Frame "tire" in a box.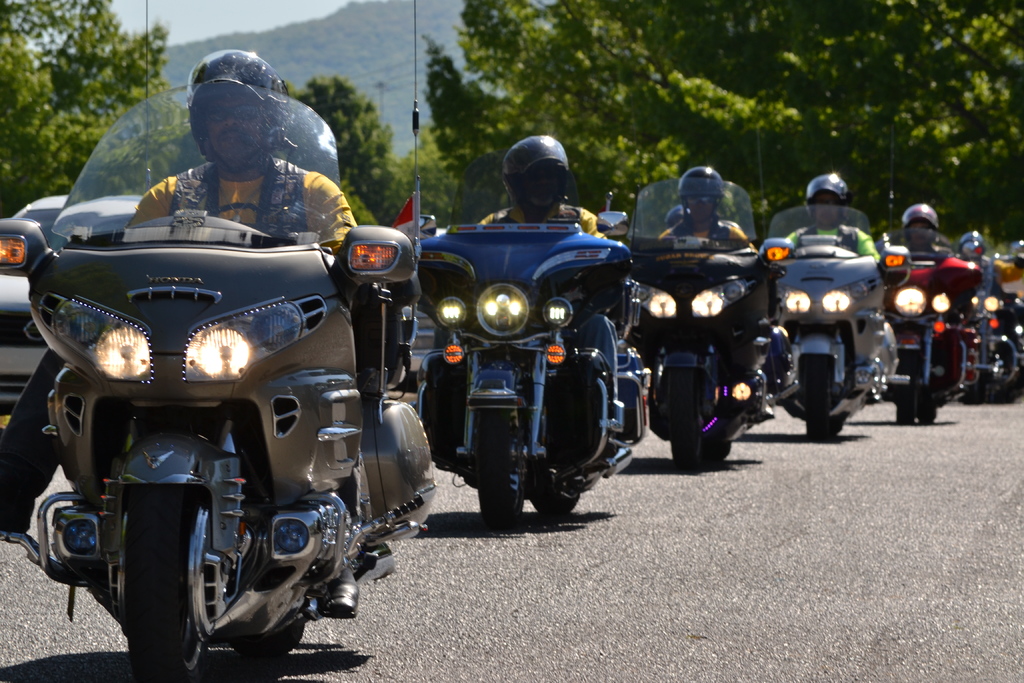
801,357,831,438.
